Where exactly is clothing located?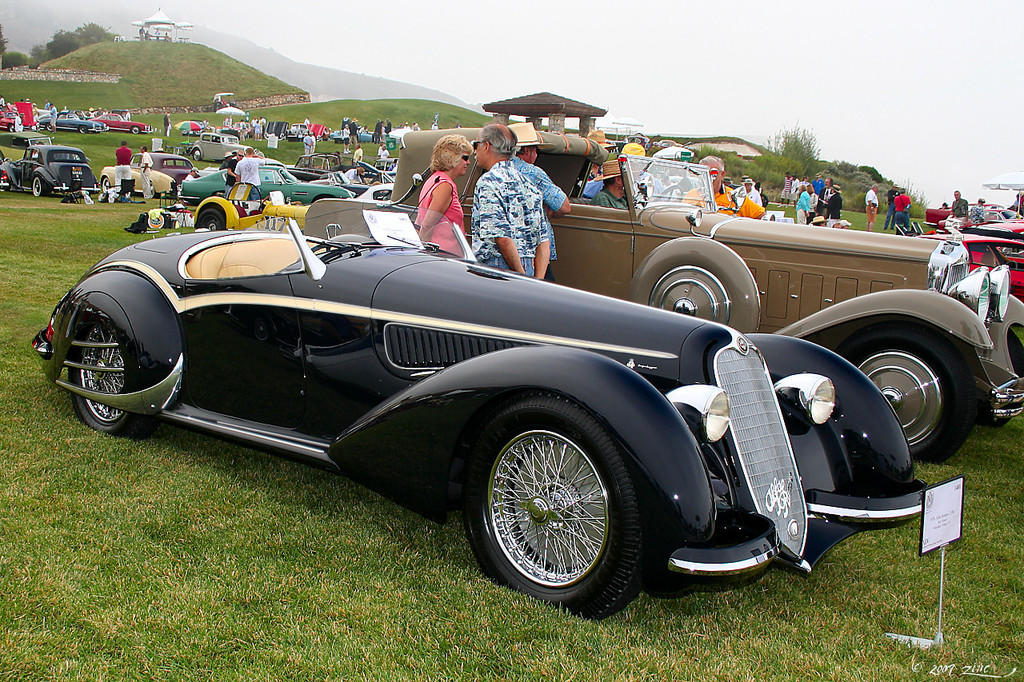
Its bounding box is select_region(378, 150, 392, 159).
